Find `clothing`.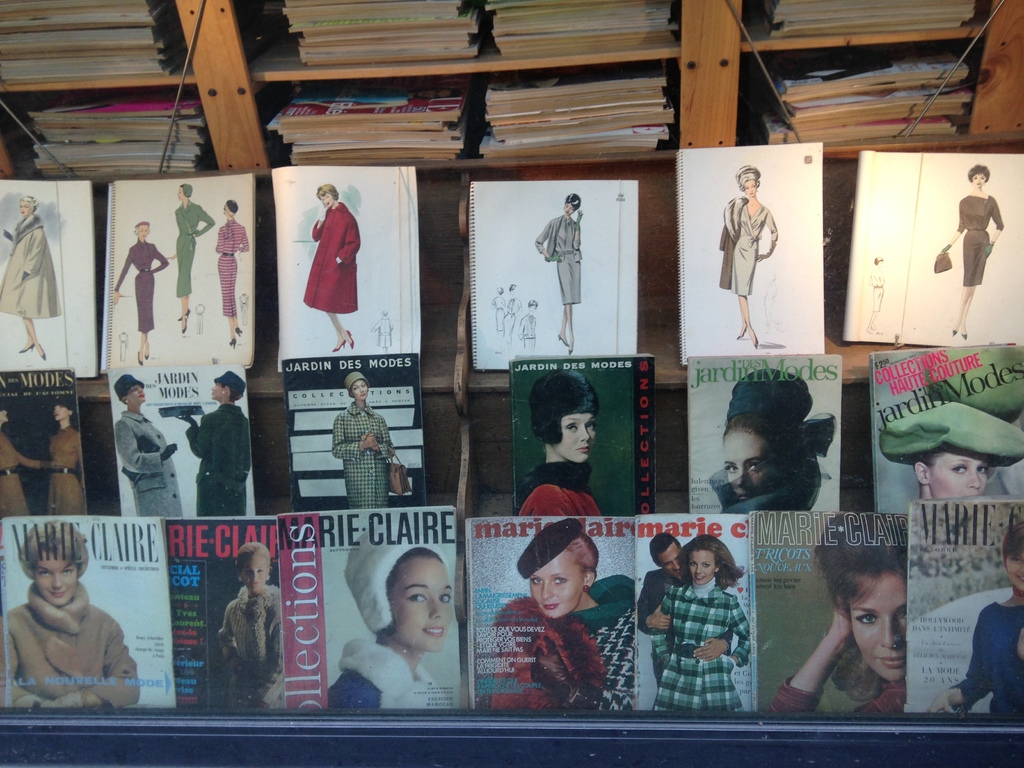
pyautogui.locateOnScreen(529, 465, 611, 516).
